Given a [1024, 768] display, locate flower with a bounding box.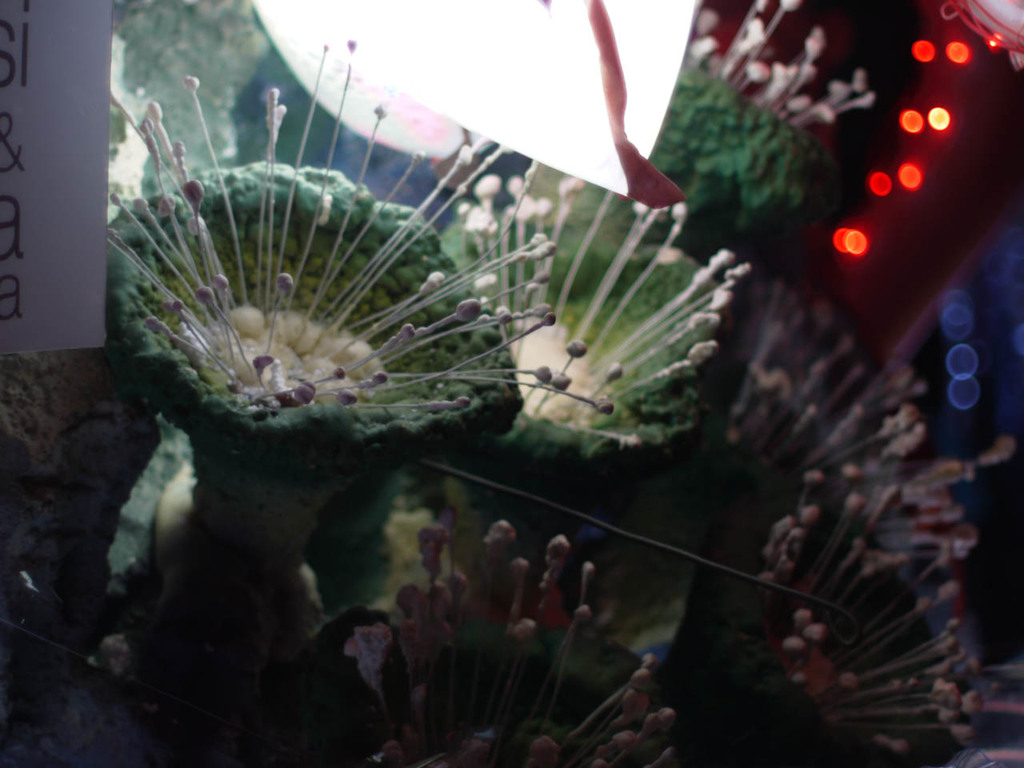
Located: bbox=[109, 67, 612, 530].
